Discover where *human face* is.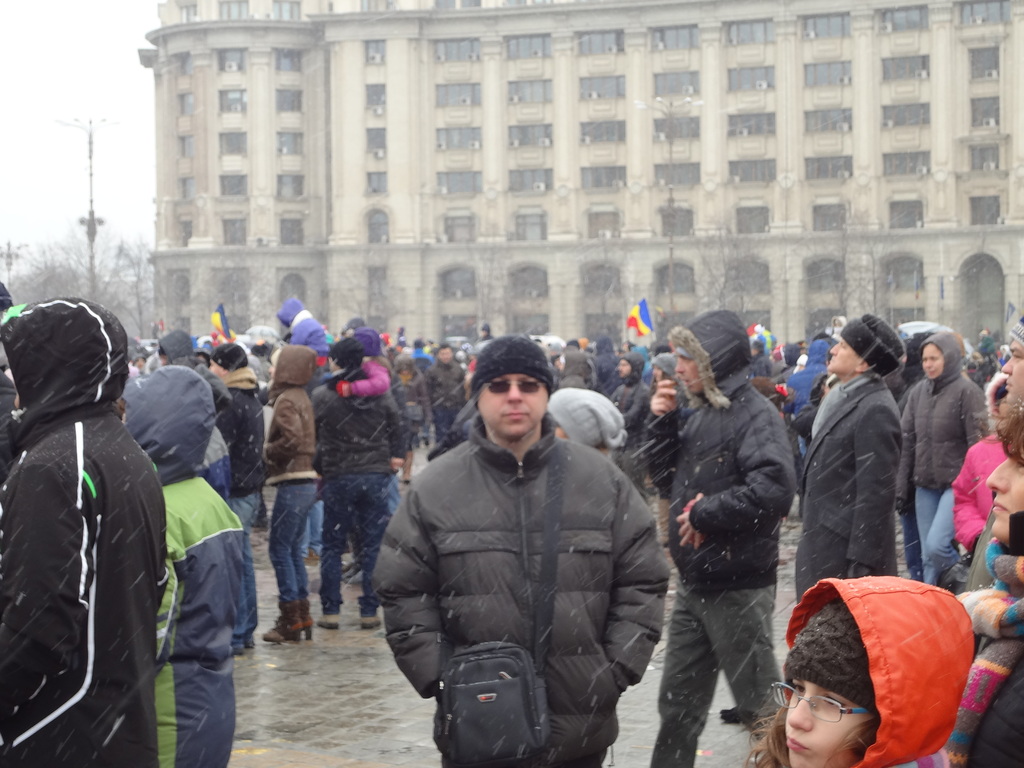
Discovered at 922:341:945:382.
